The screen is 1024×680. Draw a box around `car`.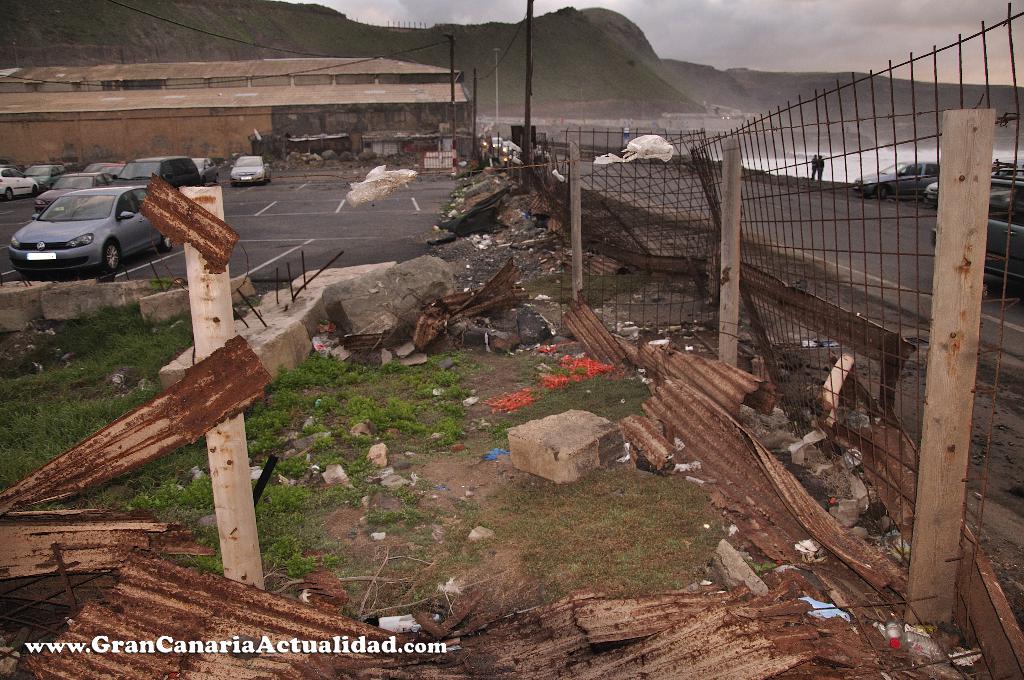
crop(927, 179, 941, 203).
